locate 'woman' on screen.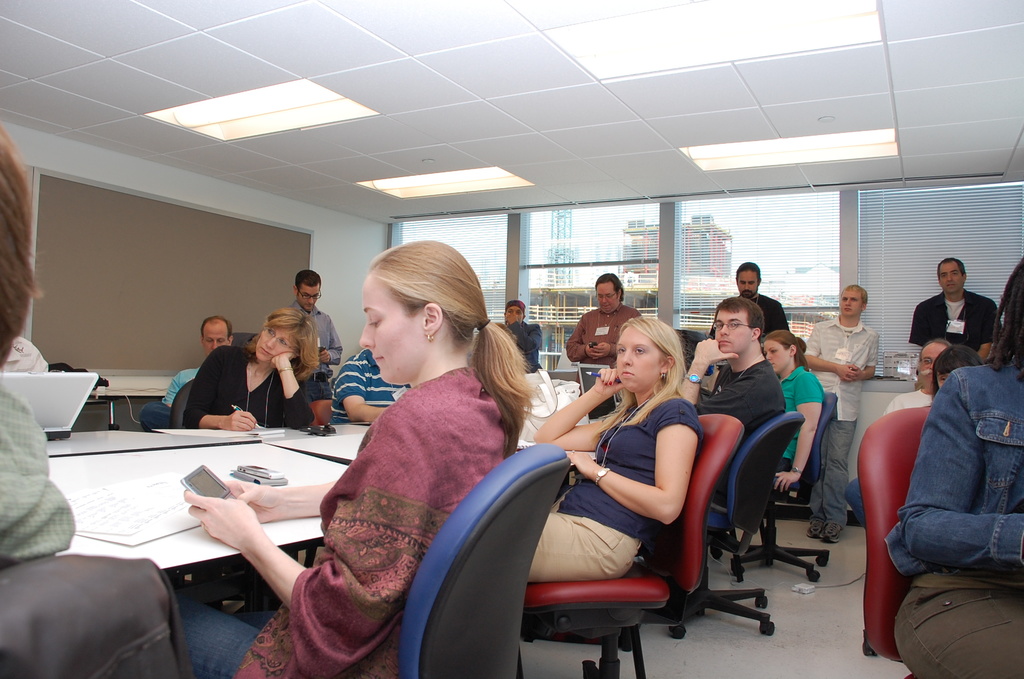
On screen at [525,313,706,581].
